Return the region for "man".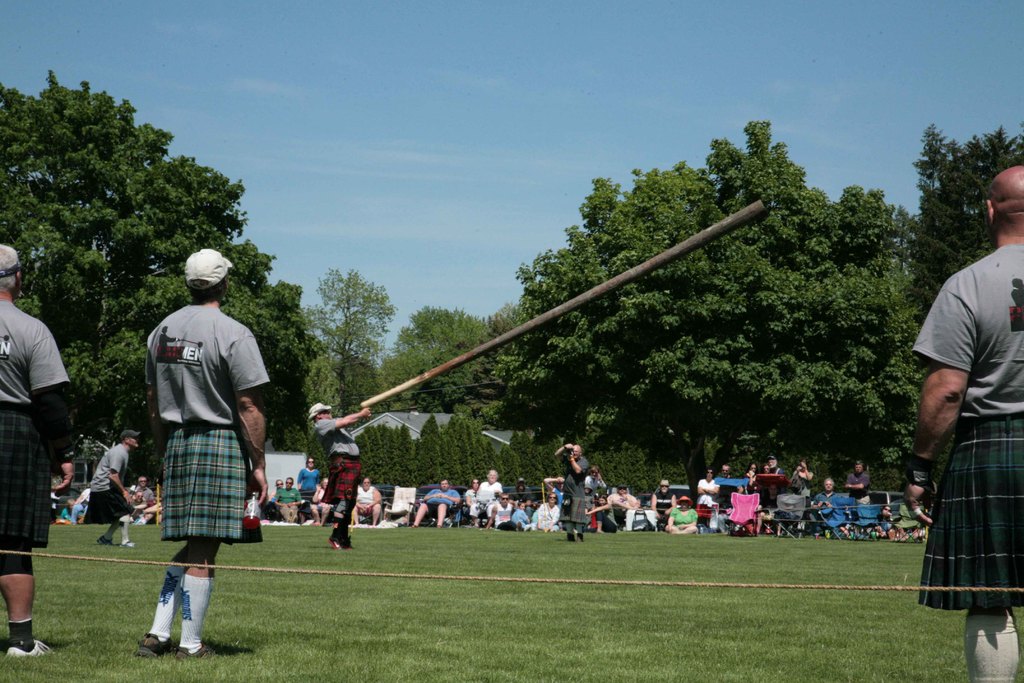
region(849, 462, 877, 504).
